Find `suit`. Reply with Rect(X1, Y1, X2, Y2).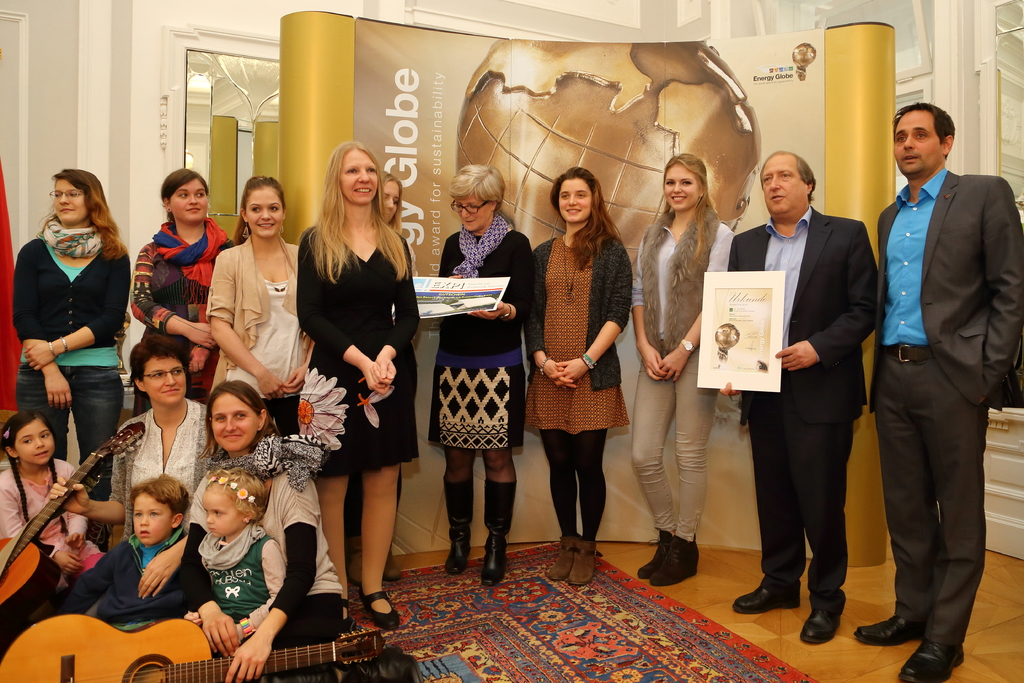
Rect(872, 74, 1012, 675).
